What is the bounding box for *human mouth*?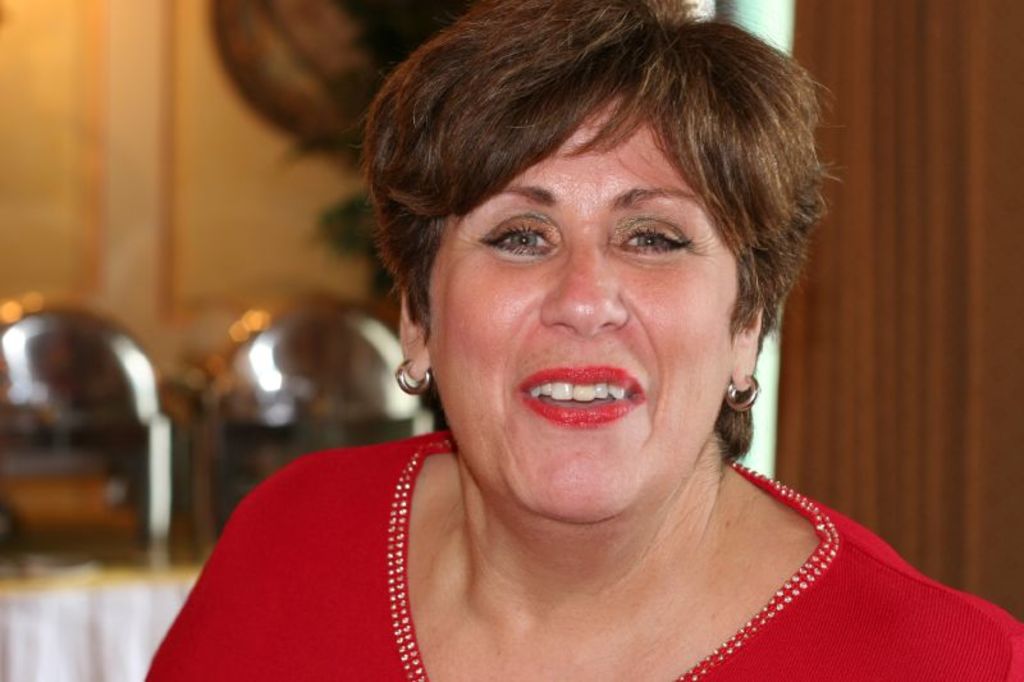
locate(509, 379, 668, 441).
